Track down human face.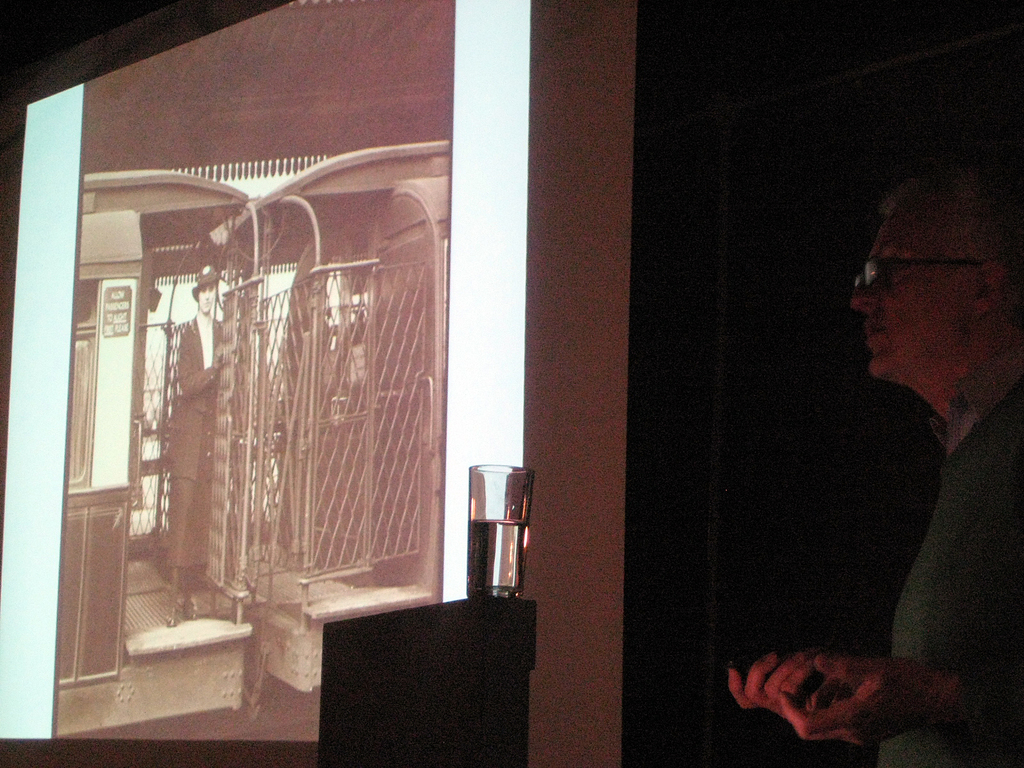
Tracked to [left=845, top=213, right=962, bottom=381].
